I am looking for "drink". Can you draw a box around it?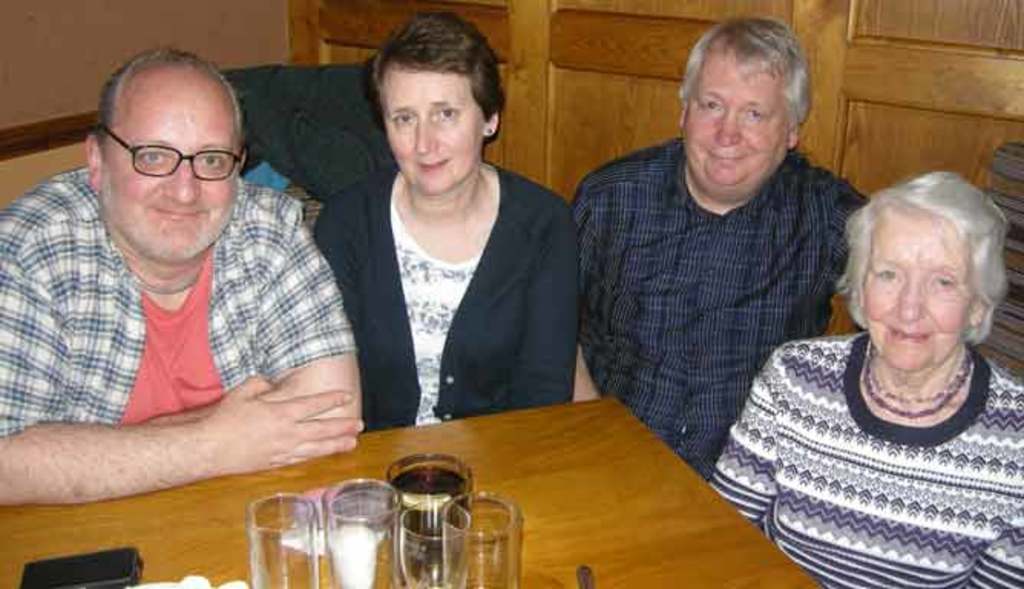
Sure, the bounding box is 389:465:464:587.
